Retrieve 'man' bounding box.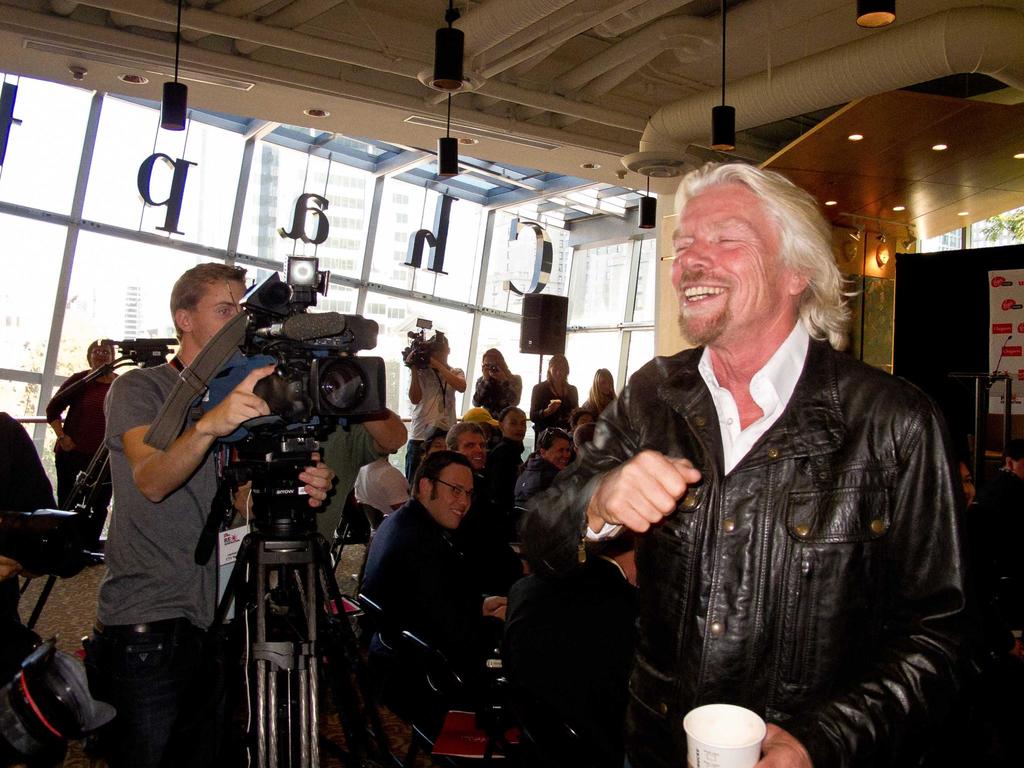
Bounding box: 447/421/526/600.
